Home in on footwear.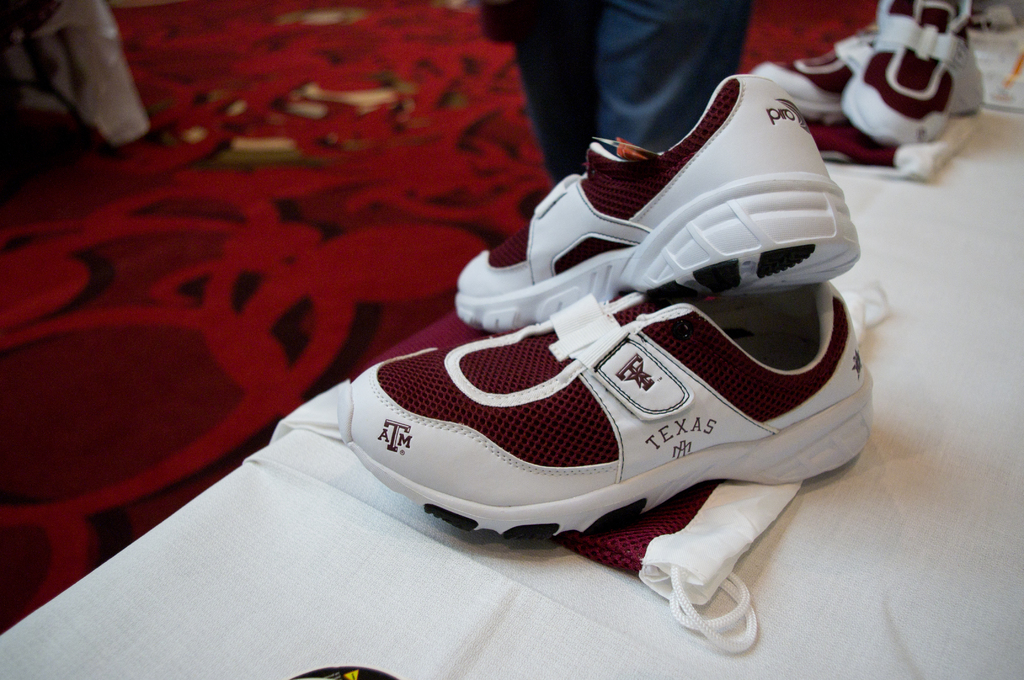
Homed in at 453, 72, 862, 332.
